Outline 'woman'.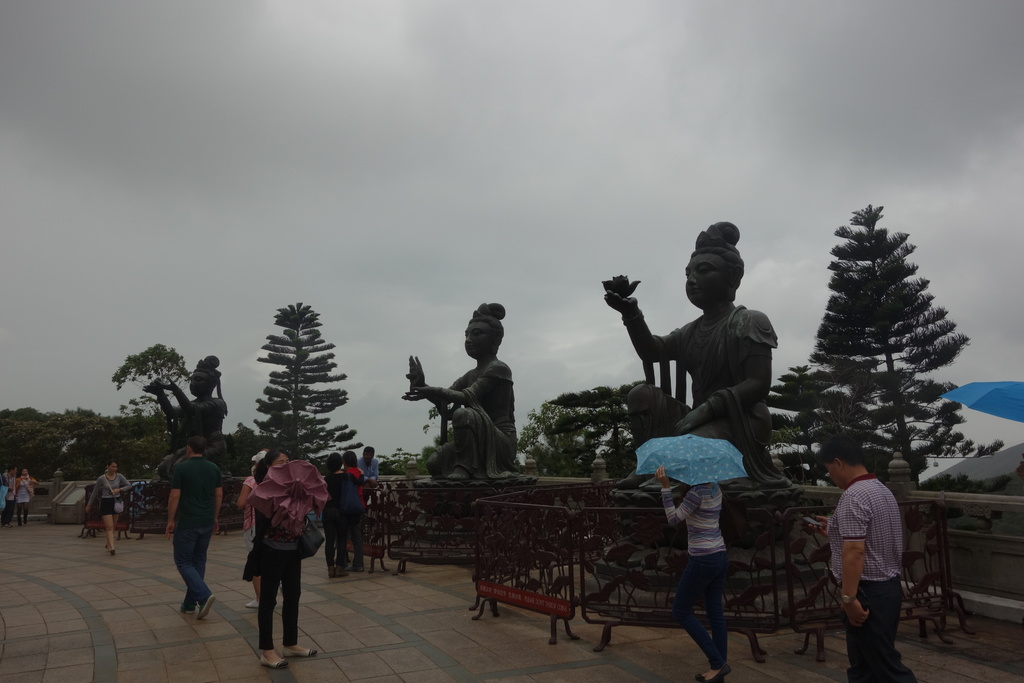
Outline: bbox=[84, 462, 134, 557].
